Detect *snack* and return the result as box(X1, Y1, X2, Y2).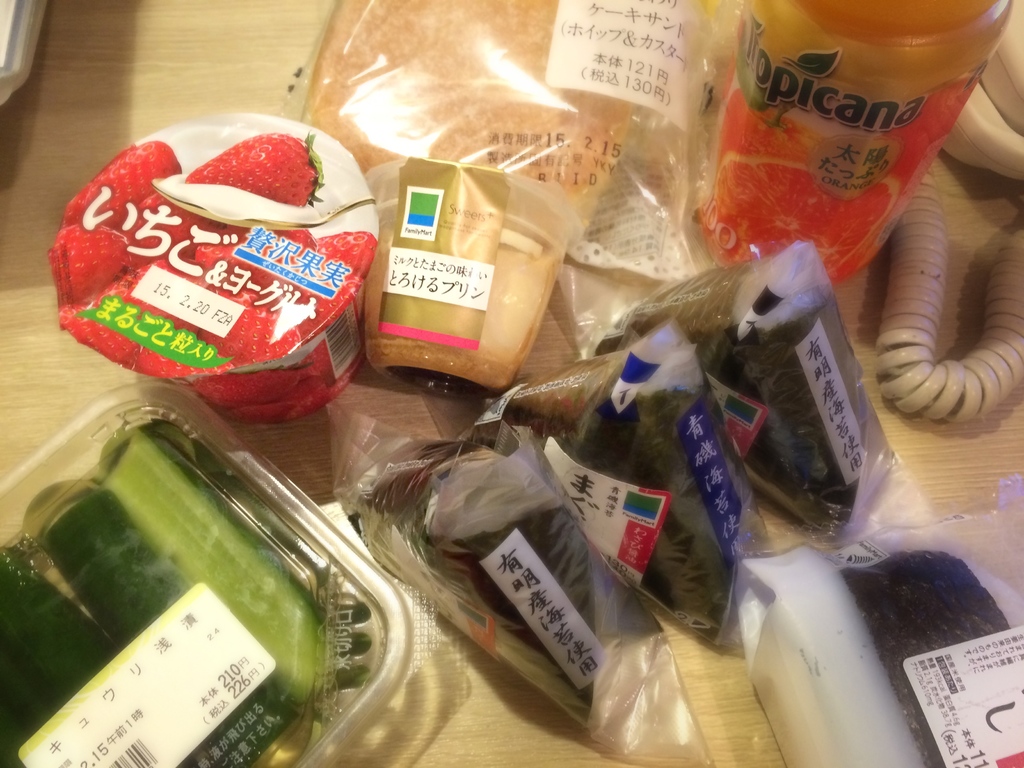
box(497, 326, 746, 657).
